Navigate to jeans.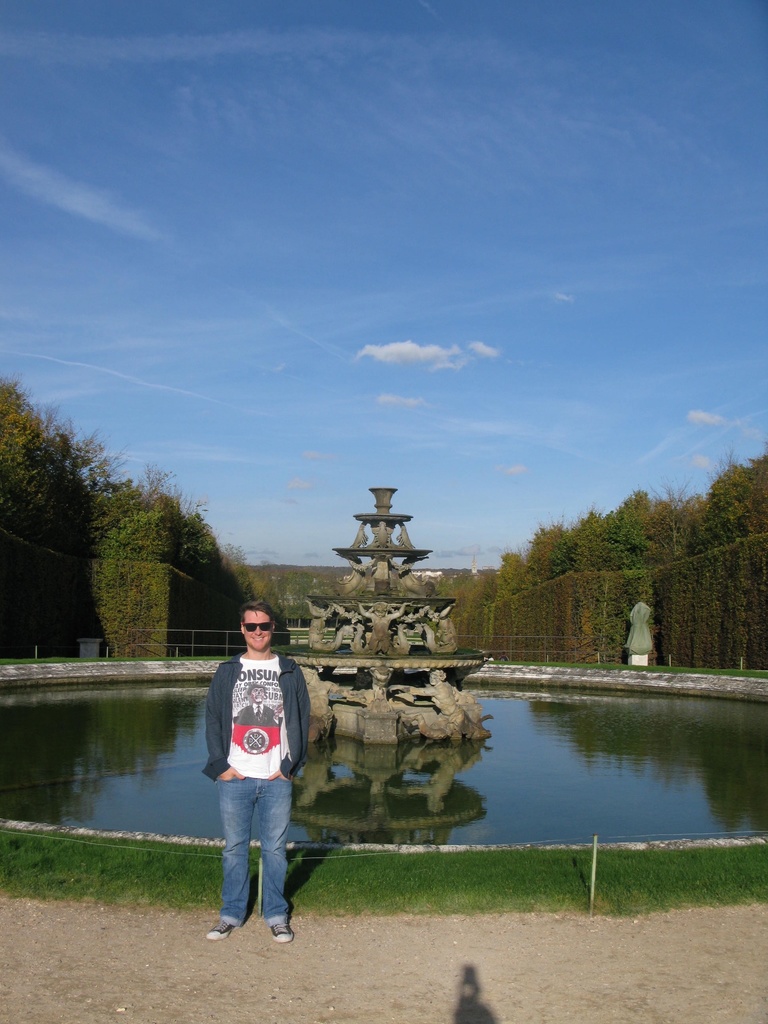
Navigation target: (212, 783, 296, 948).
